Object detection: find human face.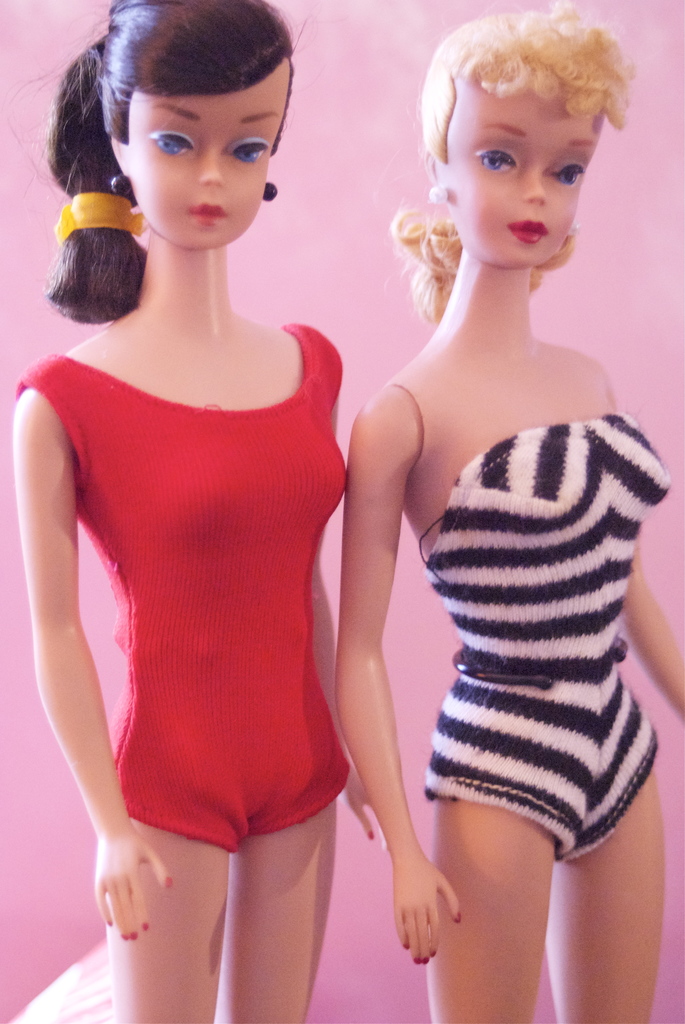
BBox(436, 72, 604, 268).
